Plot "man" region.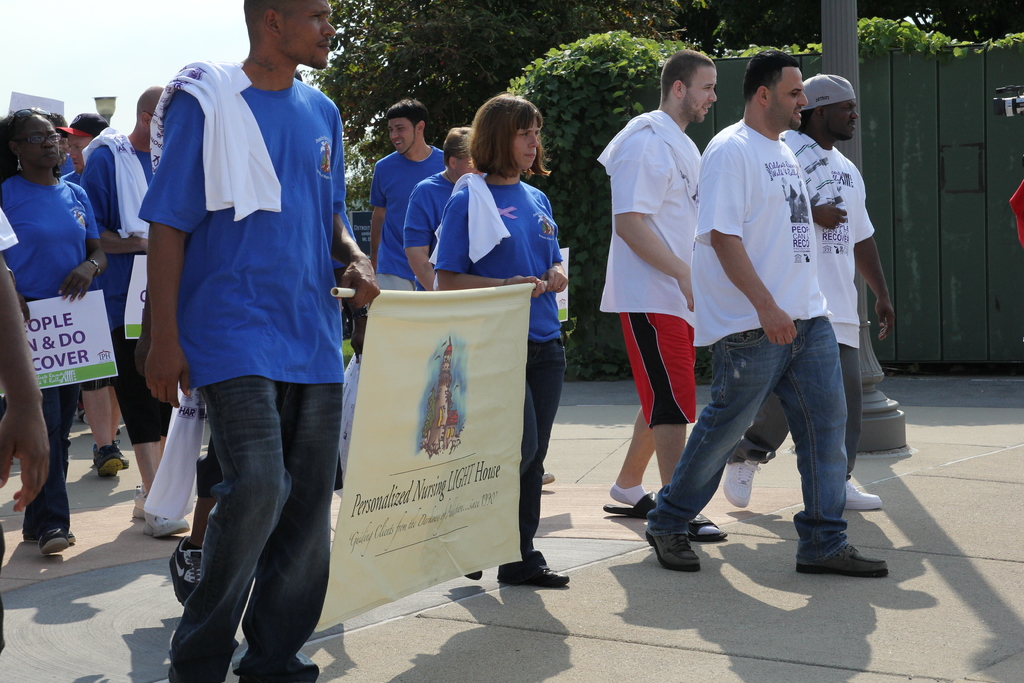
Plotted at detection(148, 0, 385, 682).
